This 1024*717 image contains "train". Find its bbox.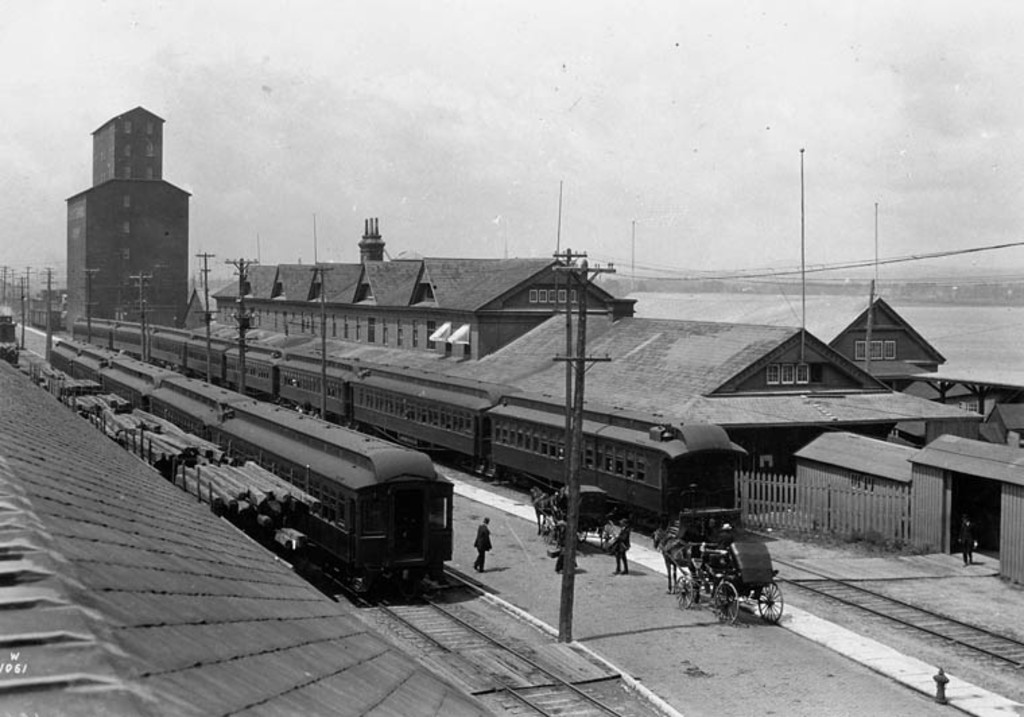
pyautogui.locateOnScreen(0, 310, 20, 371).
